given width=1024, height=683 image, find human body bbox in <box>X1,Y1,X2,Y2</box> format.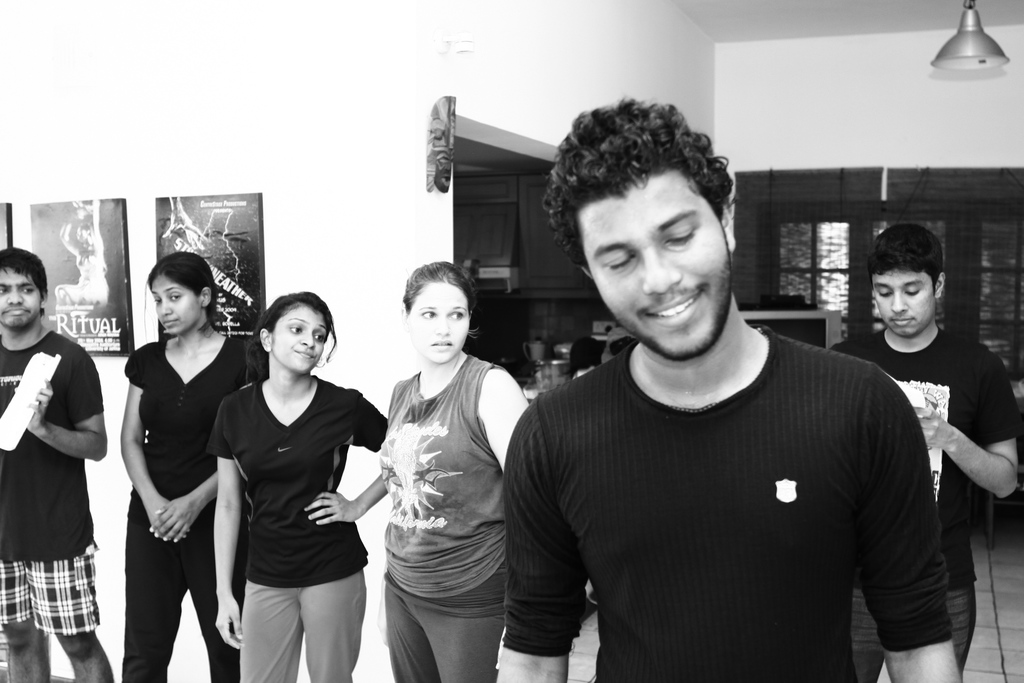
<box>207,261,374,674</box>.
